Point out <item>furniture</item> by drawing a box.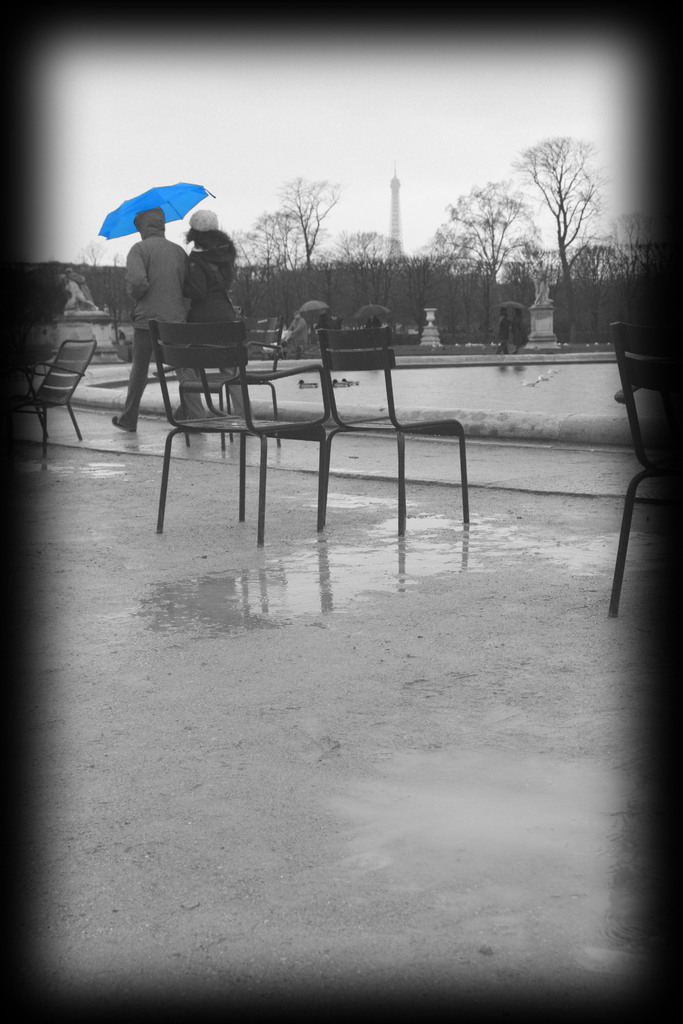
(145, 319, 333, 550).
